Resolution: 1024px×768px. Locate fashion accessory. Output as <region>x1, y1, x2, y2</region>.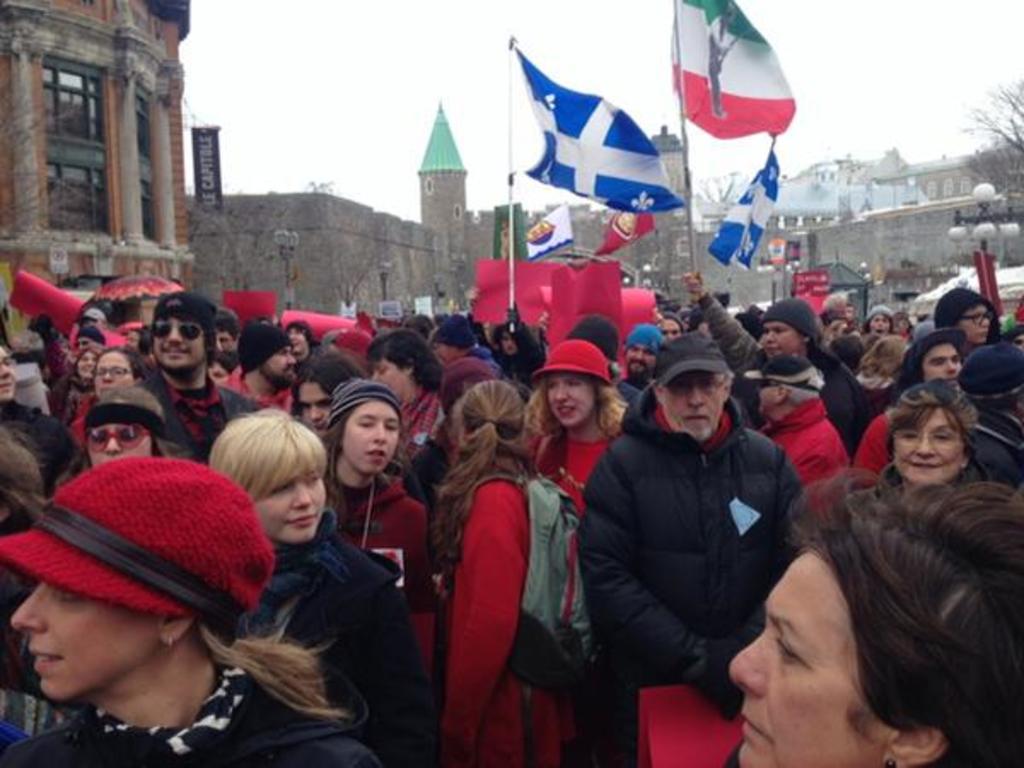
<region>532, 338, 621, 386</region>.
